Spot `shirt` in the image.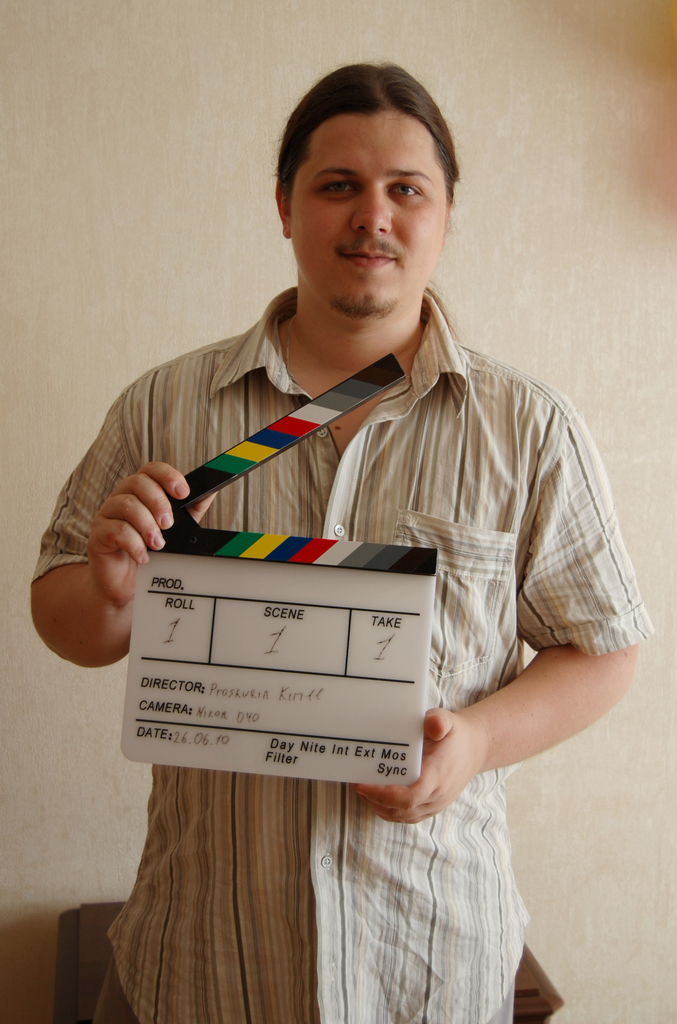
`shirt` found at <bbox>26, 281, 657, 1020</bbox>.
